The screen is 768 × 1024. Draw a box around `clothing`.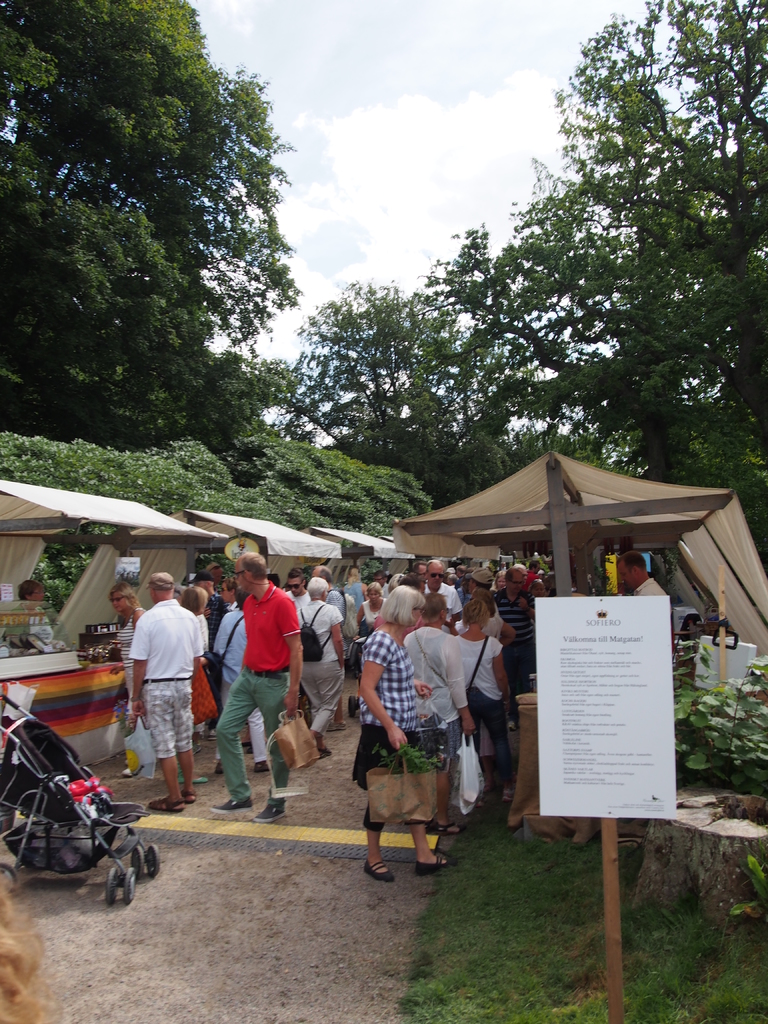
detection(426, 586, 461, 631).
